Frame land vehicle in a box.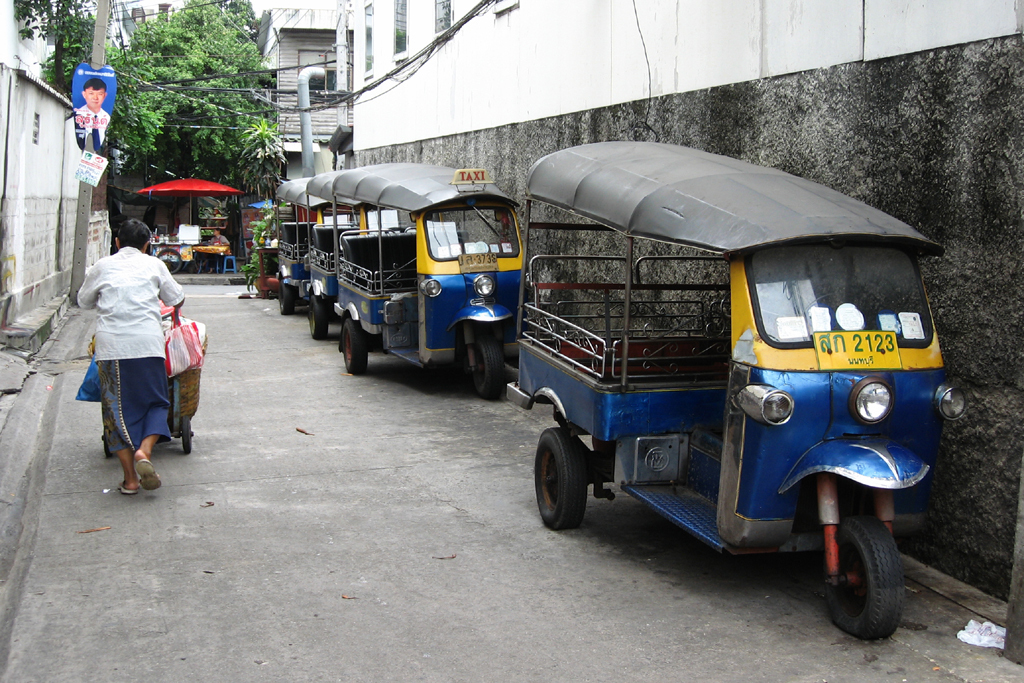
crop(334, 163, 517, 400).
